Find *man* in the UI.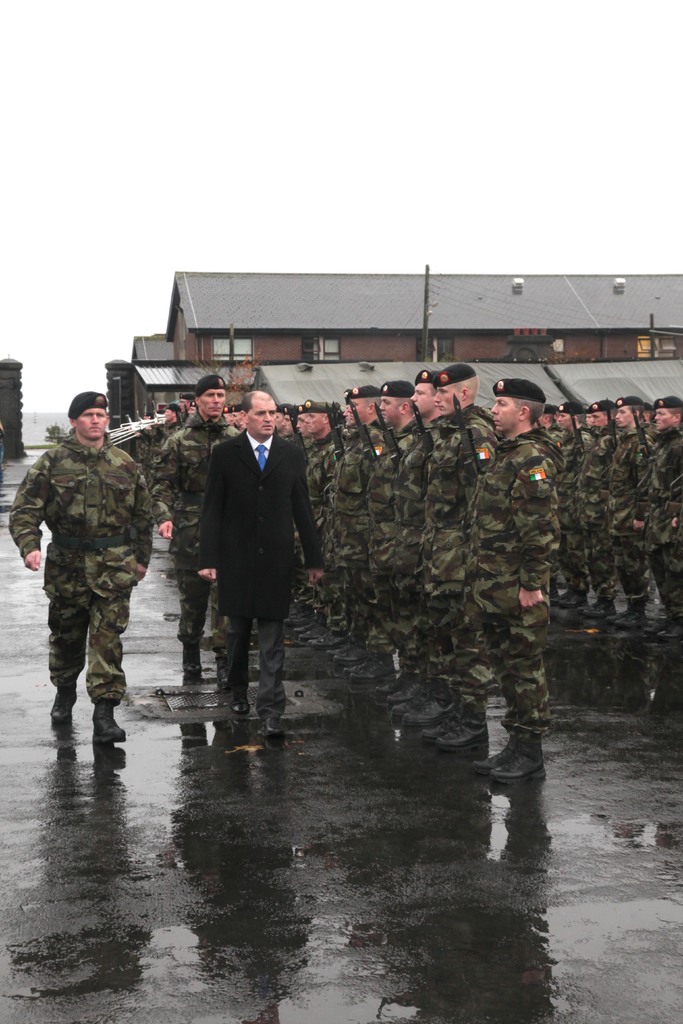
UI element at [391,371,442,728].
